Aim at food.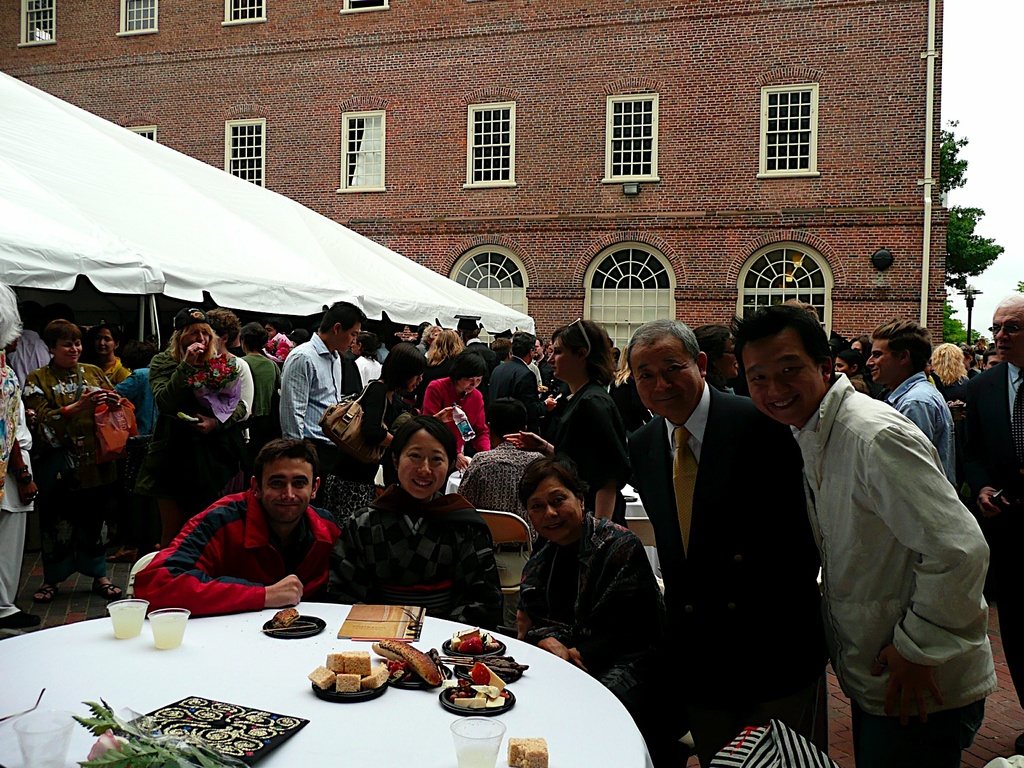
Aimed at {"left": 372, "top": 638, "right": 447, "bottom": 688}.
